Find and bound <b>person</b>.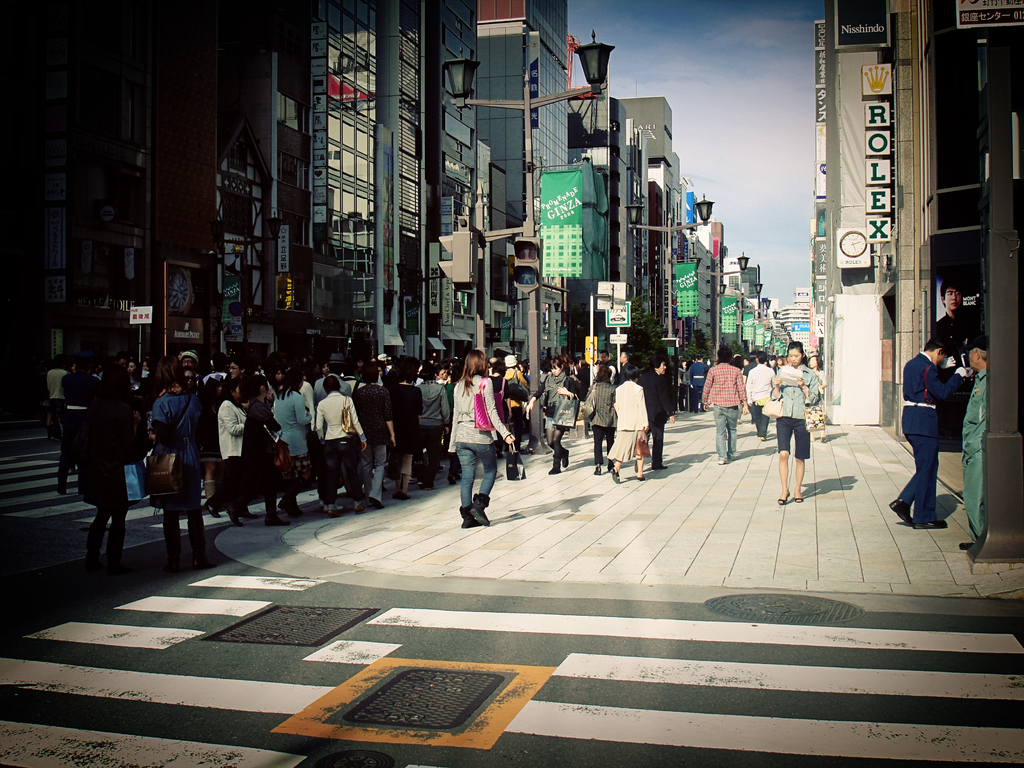
Bound: [416,367,447,485].
